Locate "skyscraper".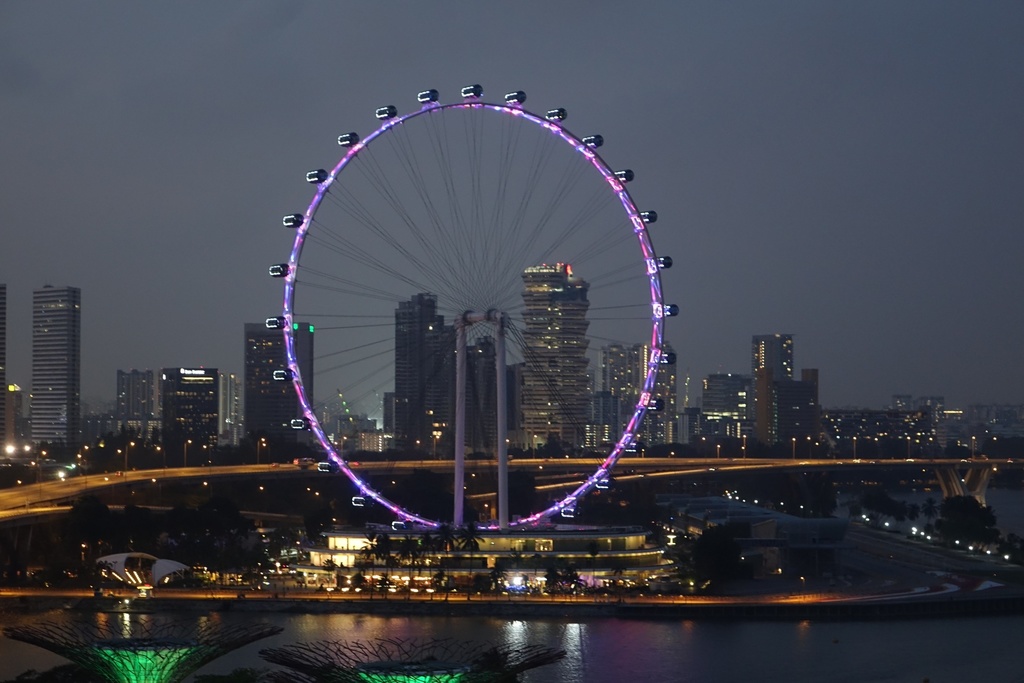
Bounding box: [x1=156, y1=366, x2=222, y2=472].
